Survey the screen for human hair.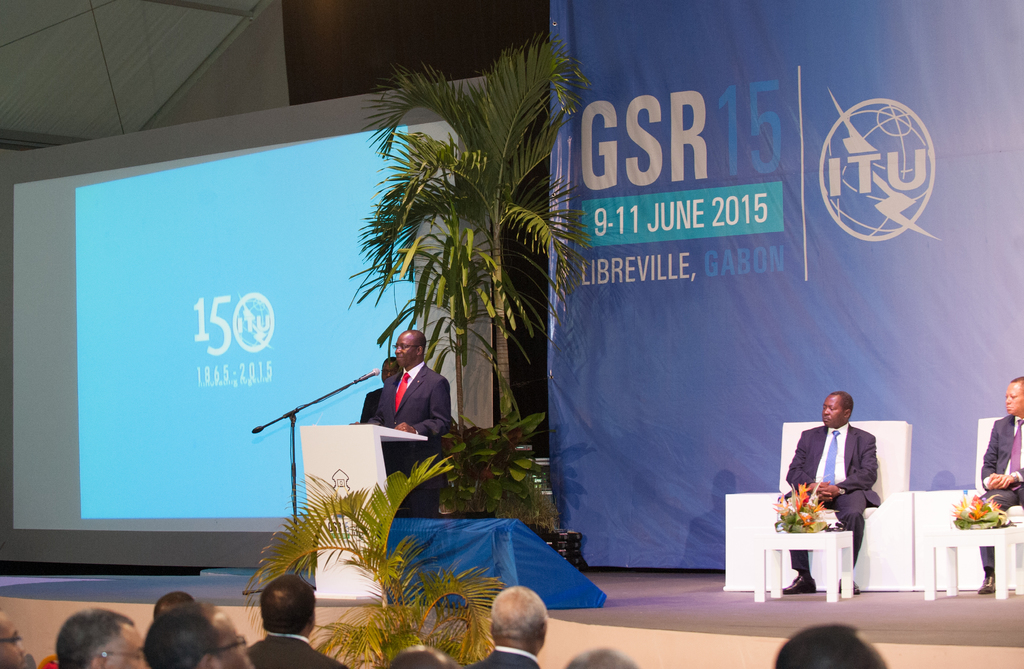
Survey found: [x1=1009, y1=375, x2=1023, y2=389].
